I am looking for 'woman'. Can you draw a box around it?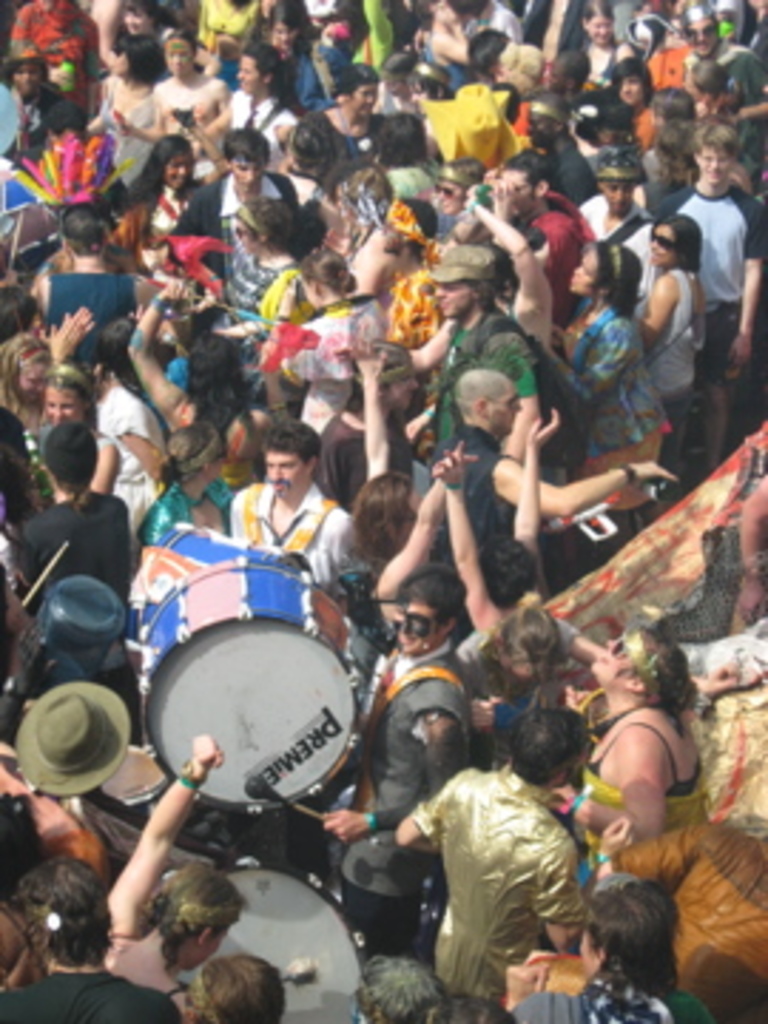
Sure, the bounding box is bbox=[259, 242, 361, 521].
